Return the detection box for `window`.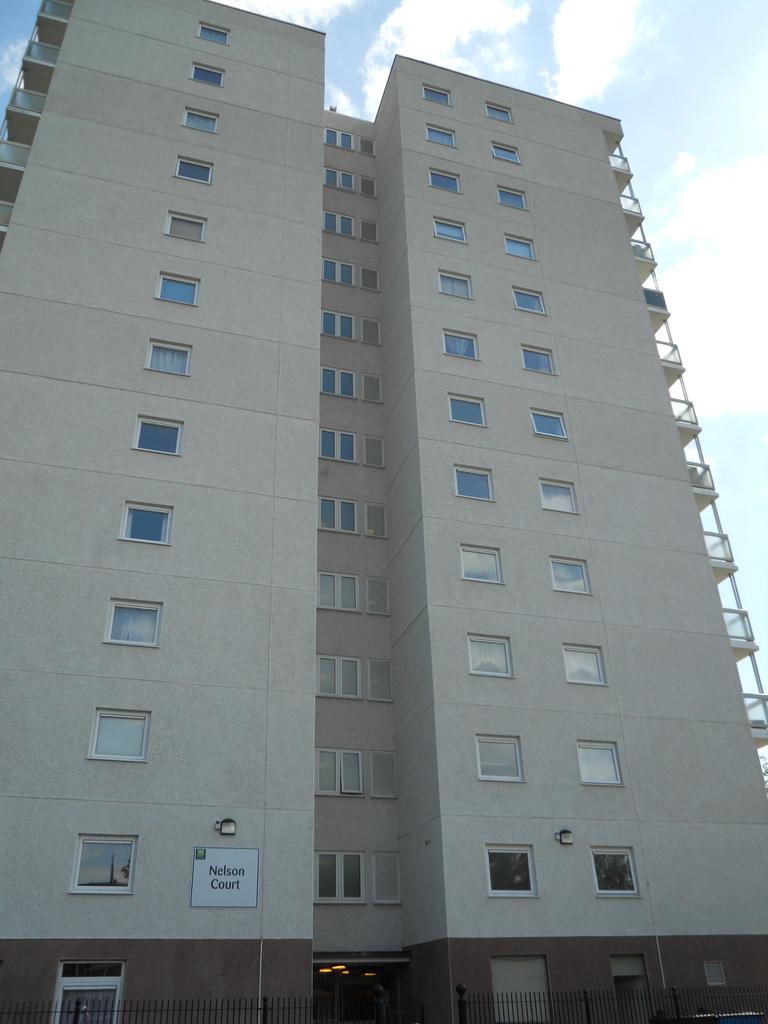
x1=564, y1=648, x2=604, y2=684.
